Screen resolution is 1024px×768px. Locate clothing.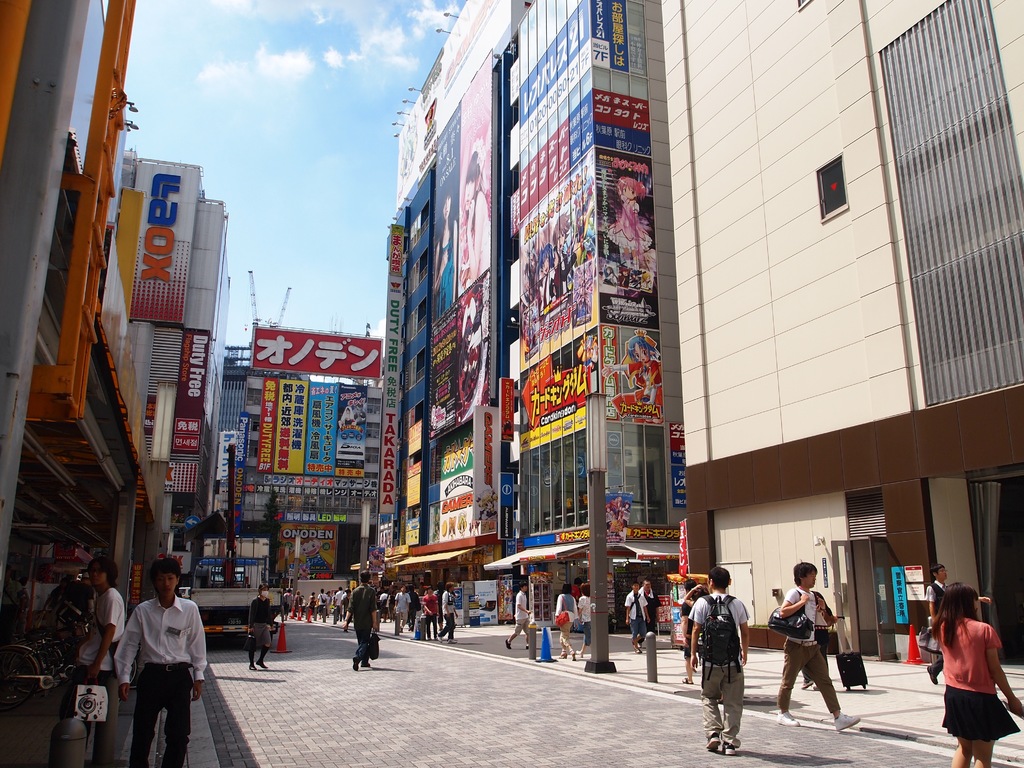
<bbox>111, 585, 197, 749</bbox>.
